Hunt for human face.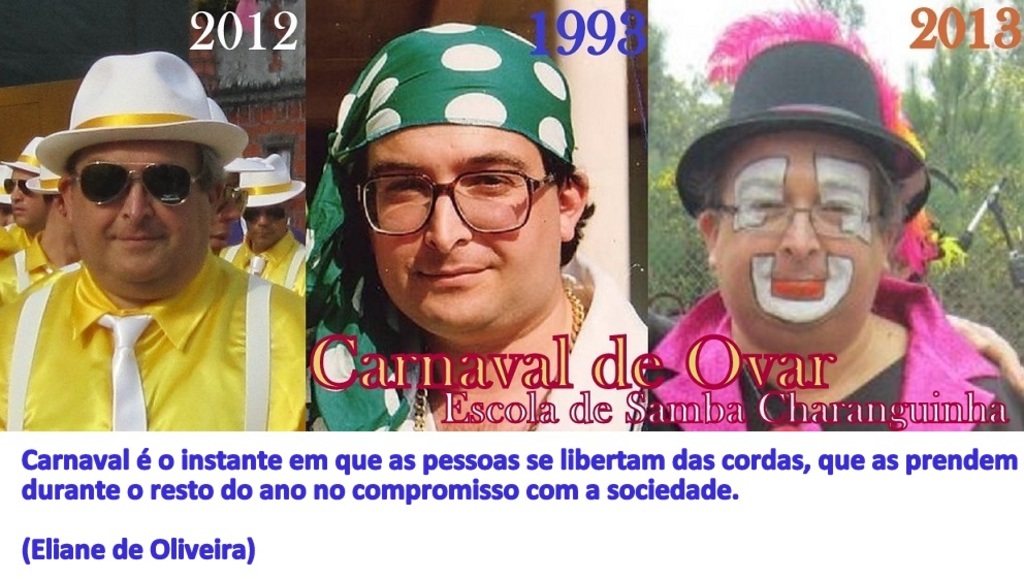
Hunted down at <bbox>239, 199, 295, 245</bbox>.
